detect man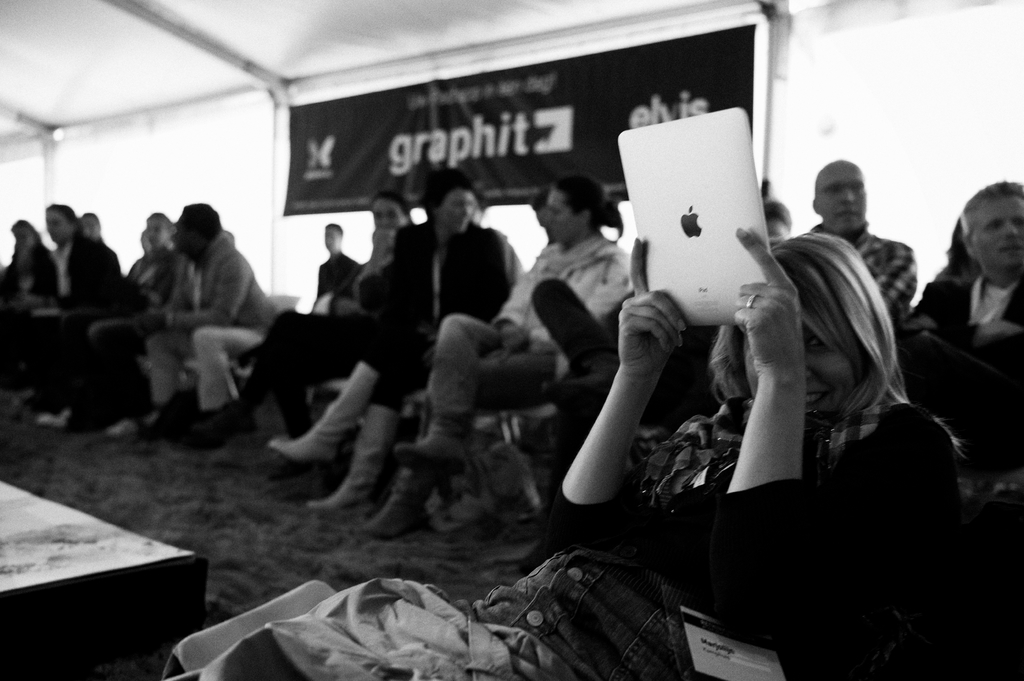
region(795, 152, 927, 317)
